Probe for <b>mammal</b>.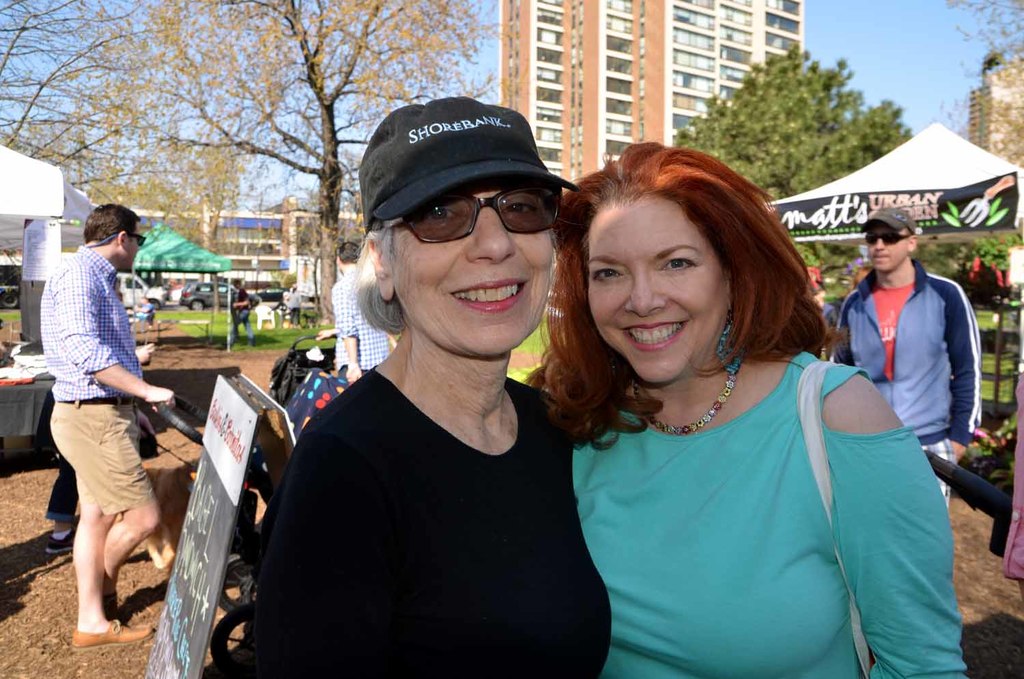
Probe result: 130, 292, 154, 318.
